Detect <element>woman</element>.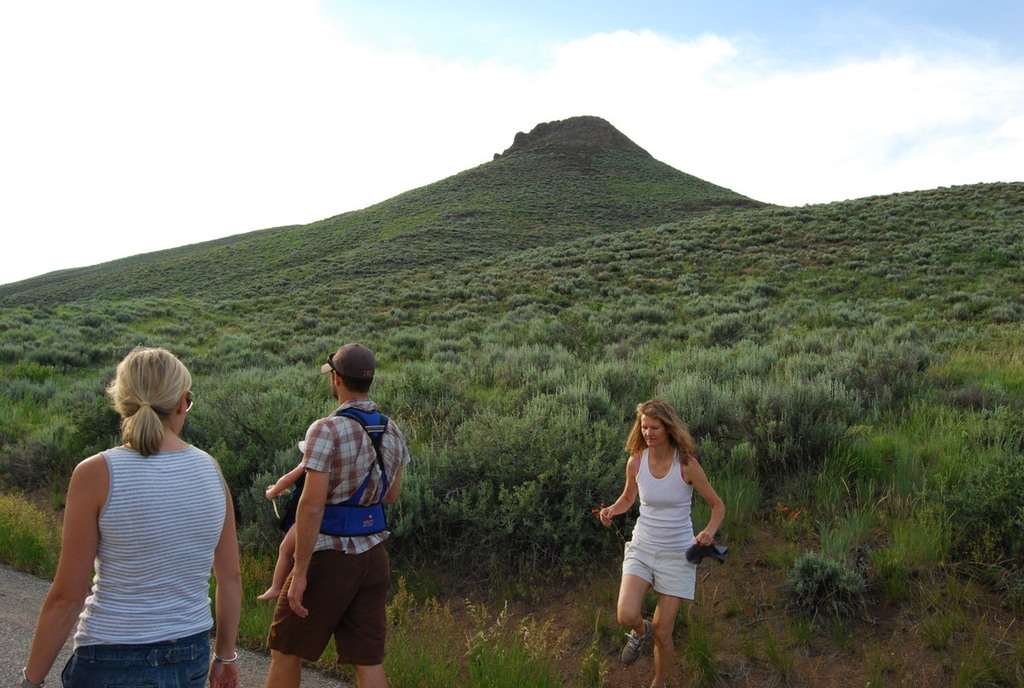
Detected at l=33, t=339, r=229, b=686.
